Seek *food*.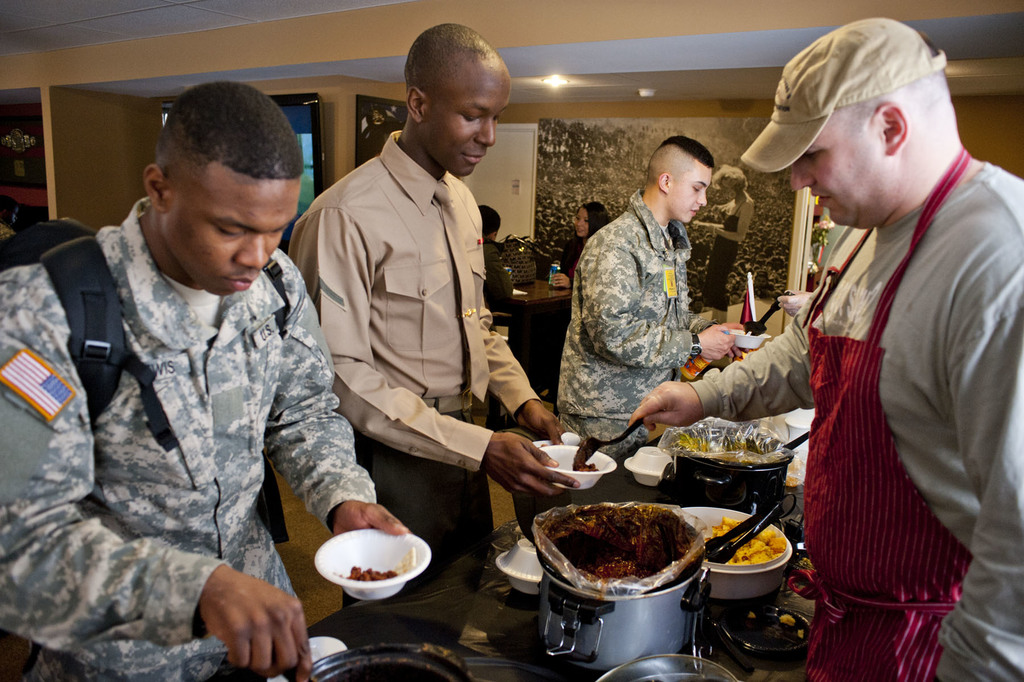
locate(578, 458, 601, 472).
